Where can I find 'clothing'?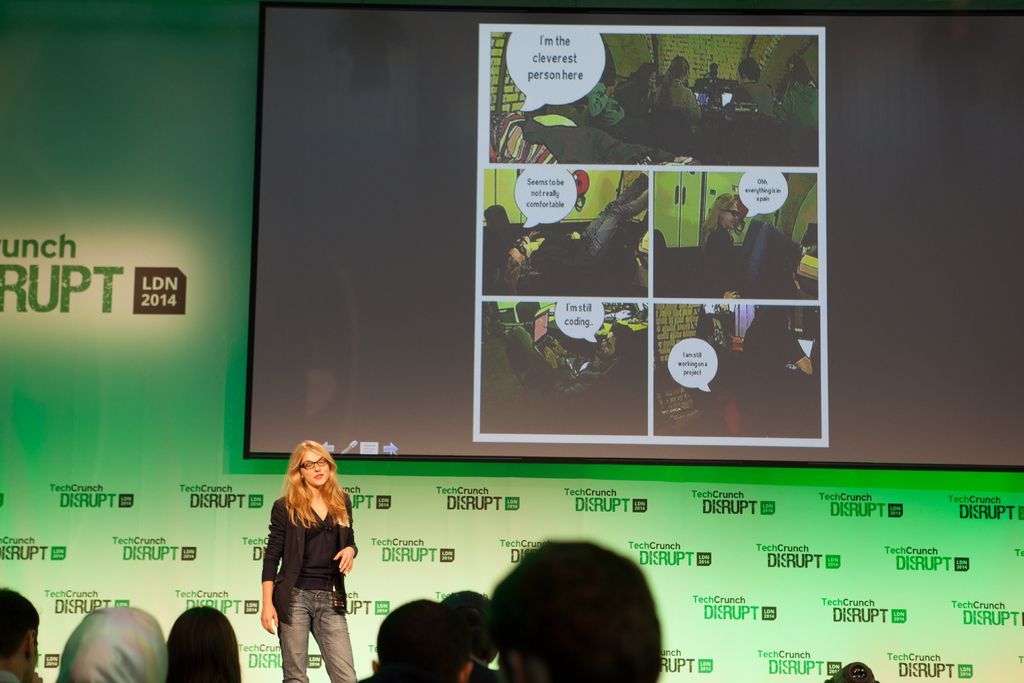
You can find it at [left=726, top=78, right=773, bottom=120].
